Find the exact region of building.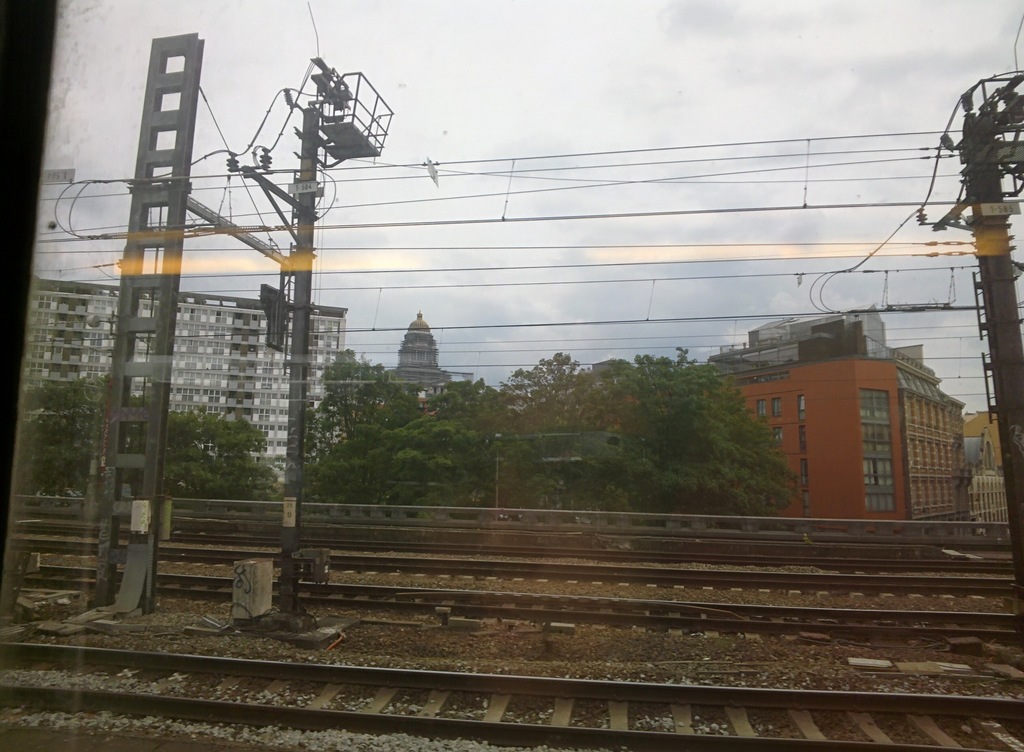
Exact region: {"left": 697, "top": 297, "right": 933, "bottom": 384}.
